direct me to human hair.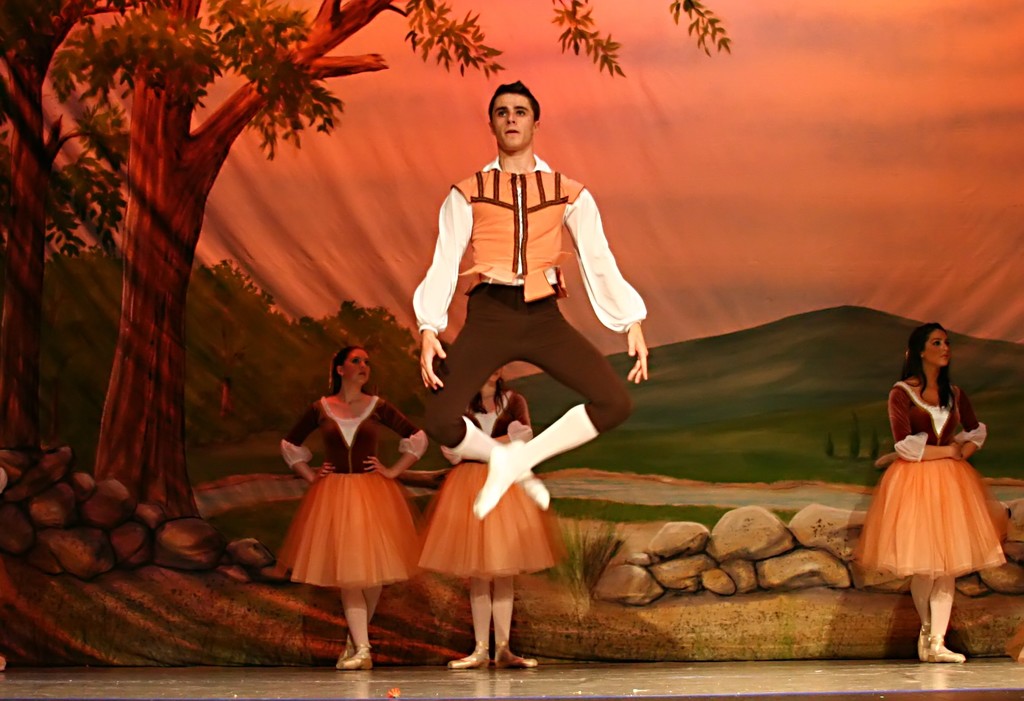
Direction: {"left": 488, "top": 78, "right": 538, "bottom": 122}.
